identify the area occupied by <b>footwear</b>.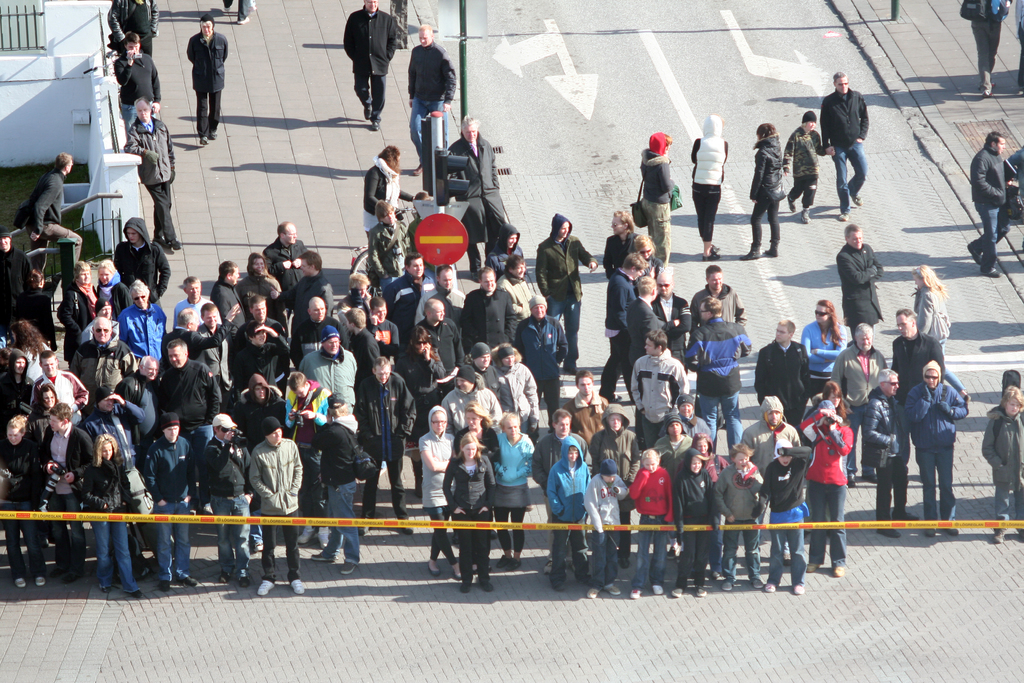
Area: pyautogui.locateOnScreen(556, 579, 566, 591).
